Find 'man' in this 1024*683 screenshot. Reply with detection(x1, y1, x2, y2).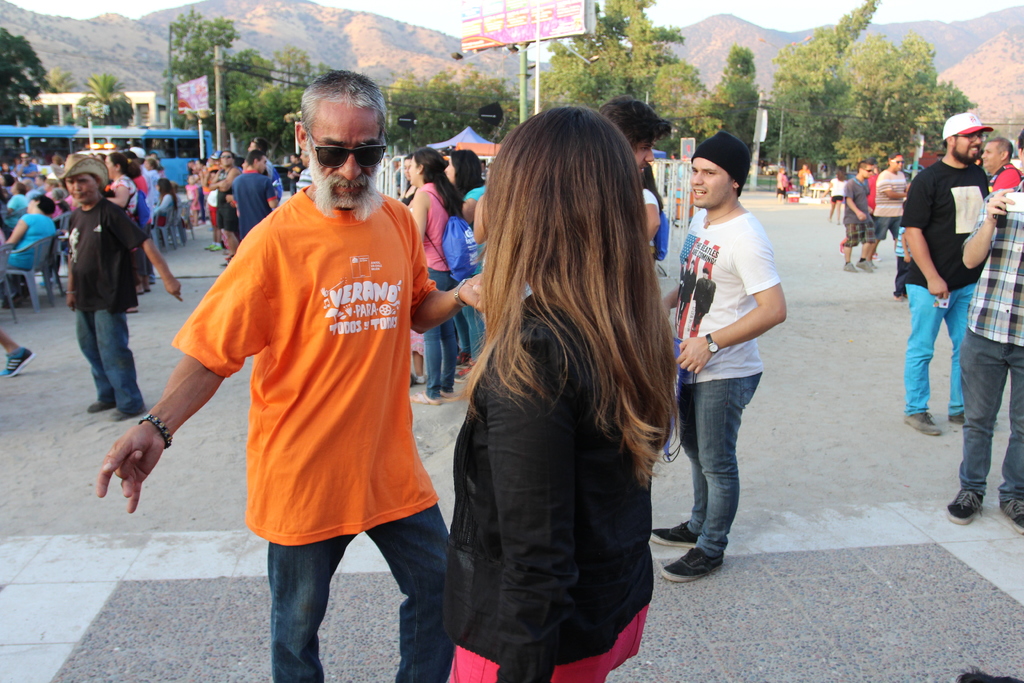
detection(230, 148, 282, 249).
